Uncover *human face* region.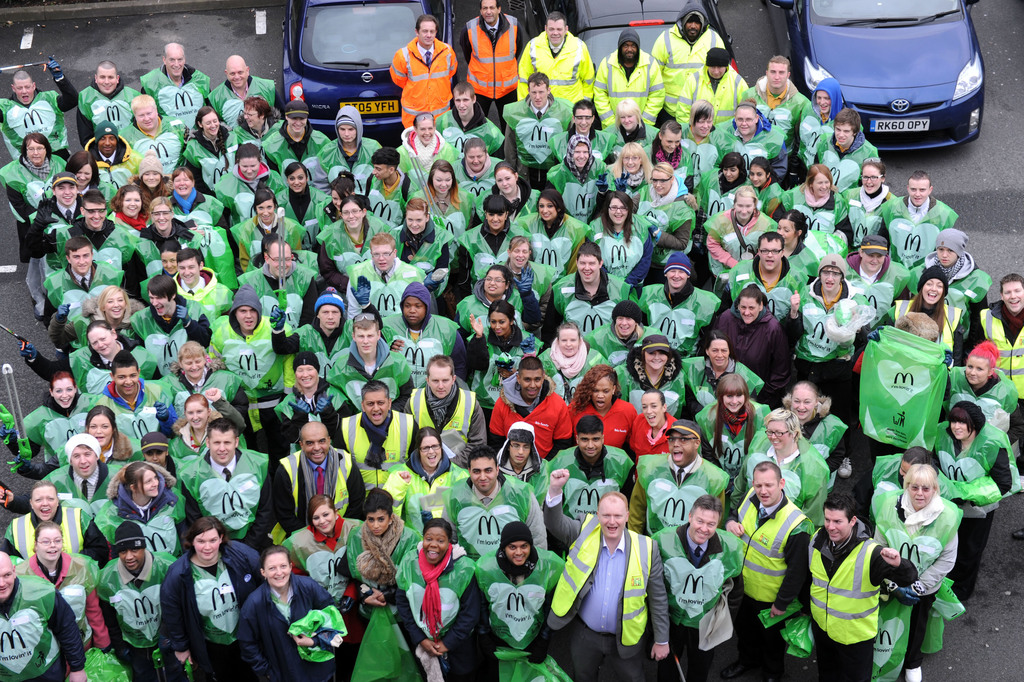
Uncovered: BBox(339, 124, 359, 145).
